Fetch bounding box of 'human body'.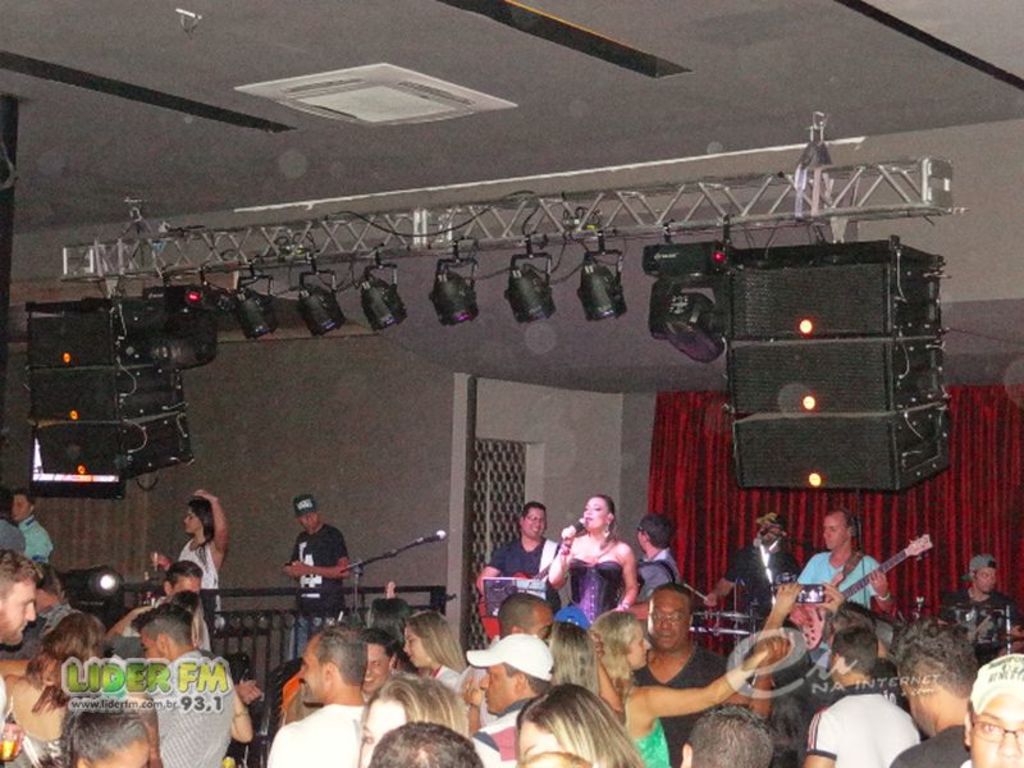
Bbox: x1=403, y1=607, x2=461, y2=685.
